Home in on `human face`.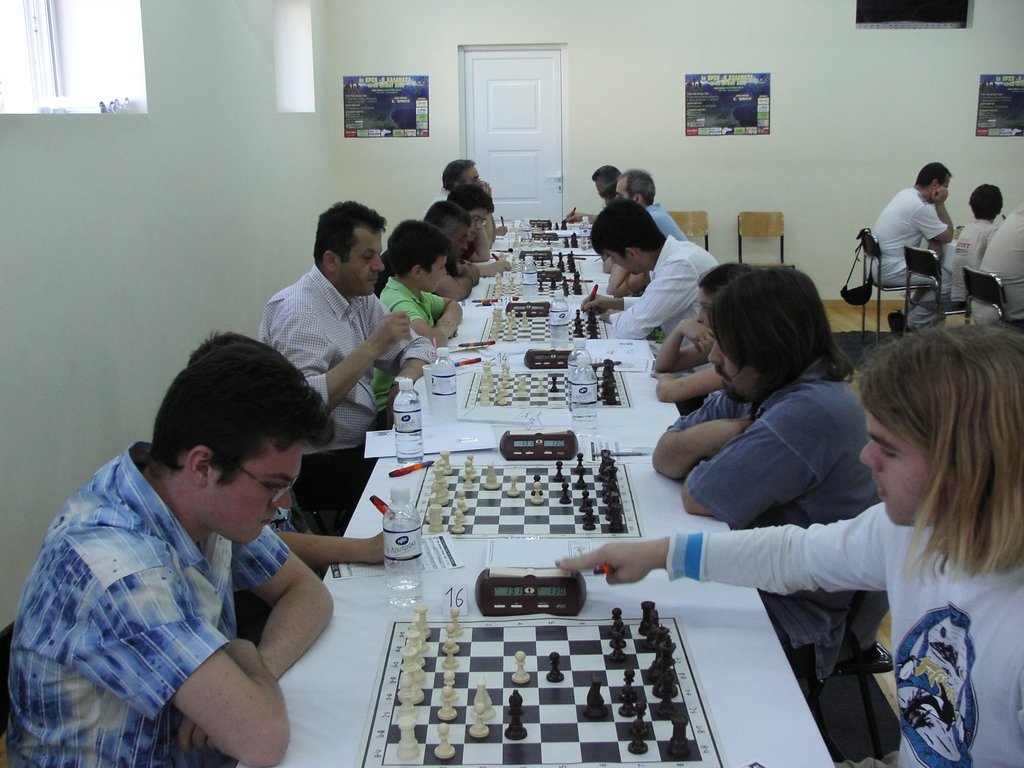
Homed in at (467,212,489,237).
